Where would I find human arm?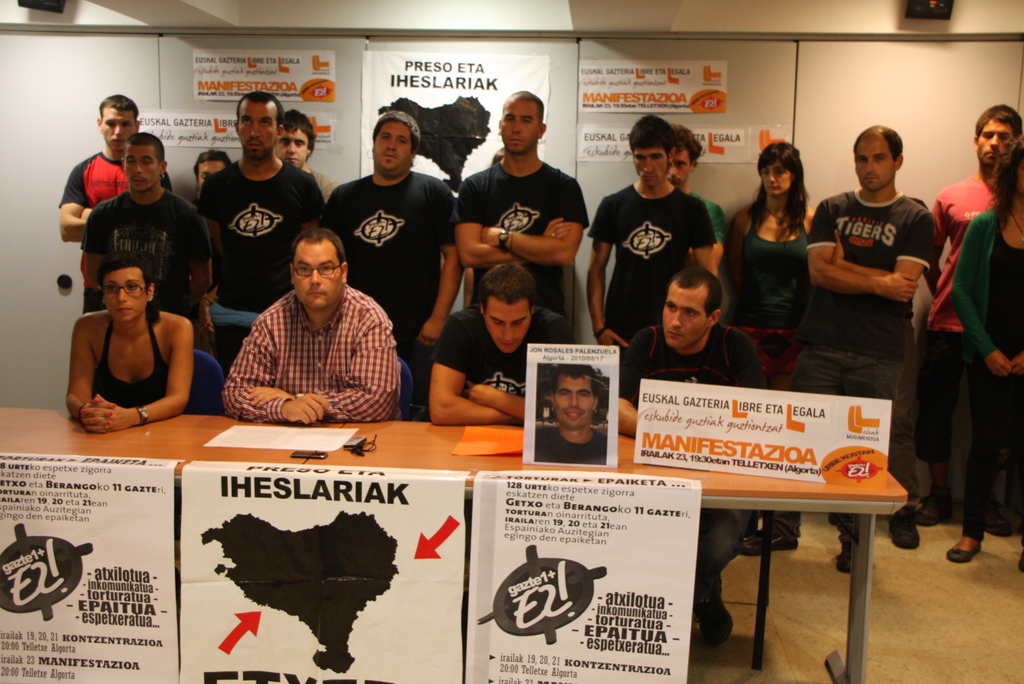
At l=226, t=316, r=327, b=427.
